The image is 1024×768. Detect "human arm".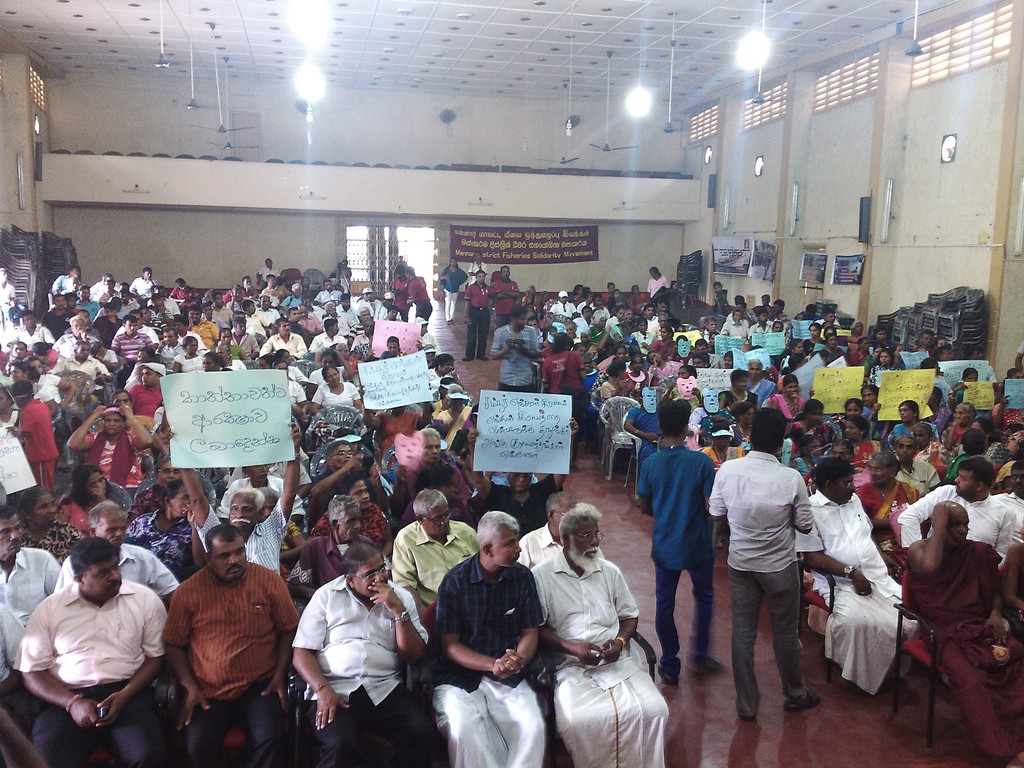
Detection: <bbox>121, 399, 155, 452</bbox>.
